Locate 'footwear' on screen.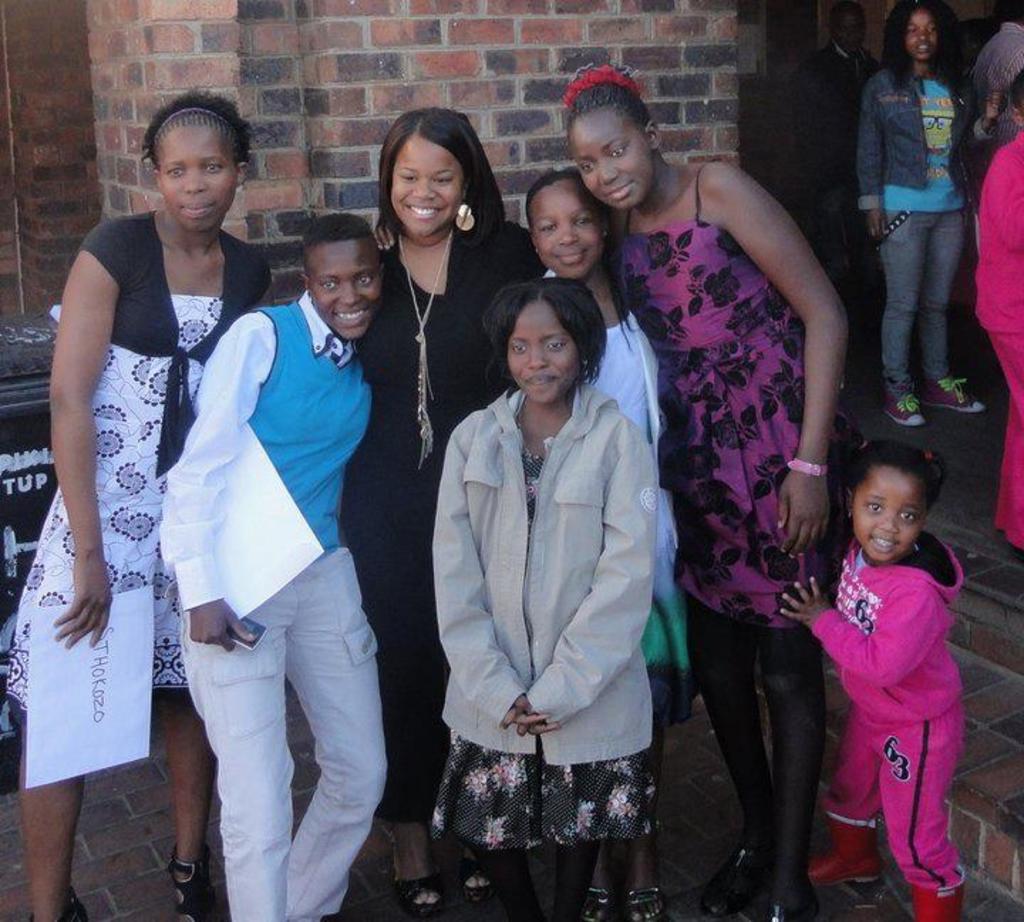
On screen at bbox=(454, 837, 491, 904).
